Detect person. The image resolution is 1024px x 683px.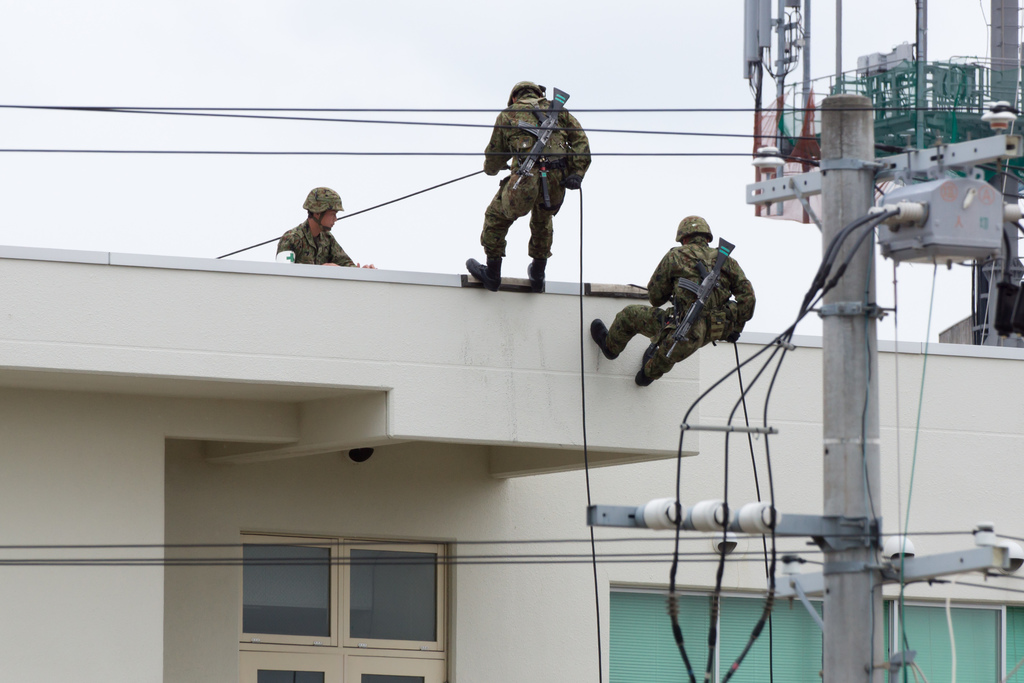
crop(587, 214, 756, 389).
